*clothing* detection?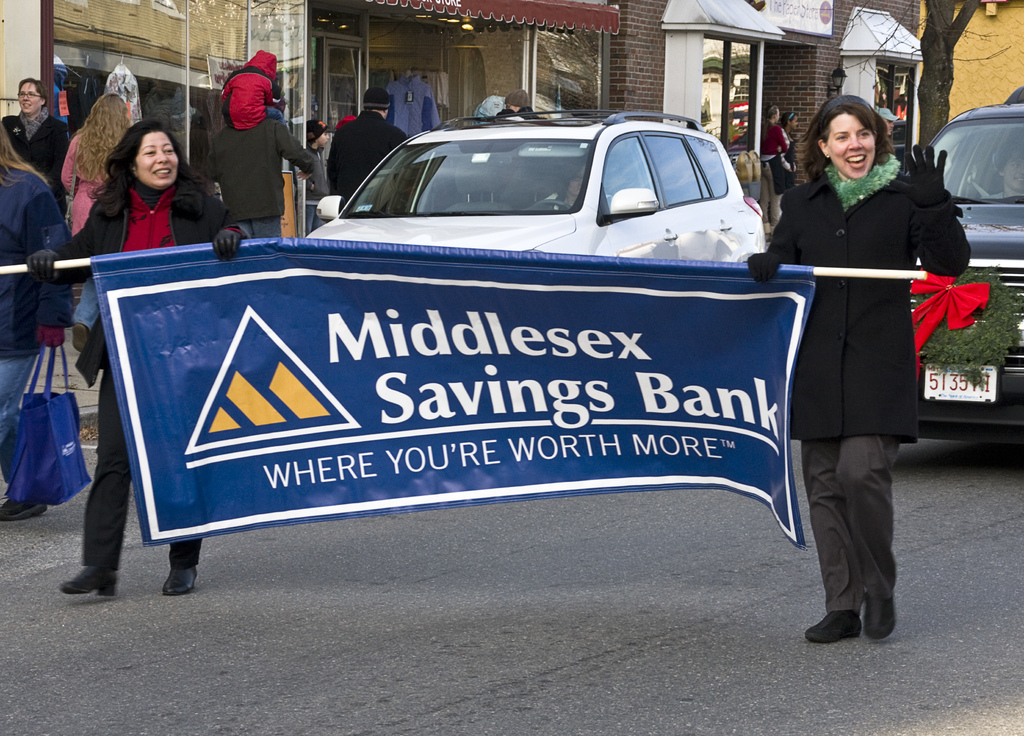
pyautogui.locateOnScreen(758, 121, 792, 184)
